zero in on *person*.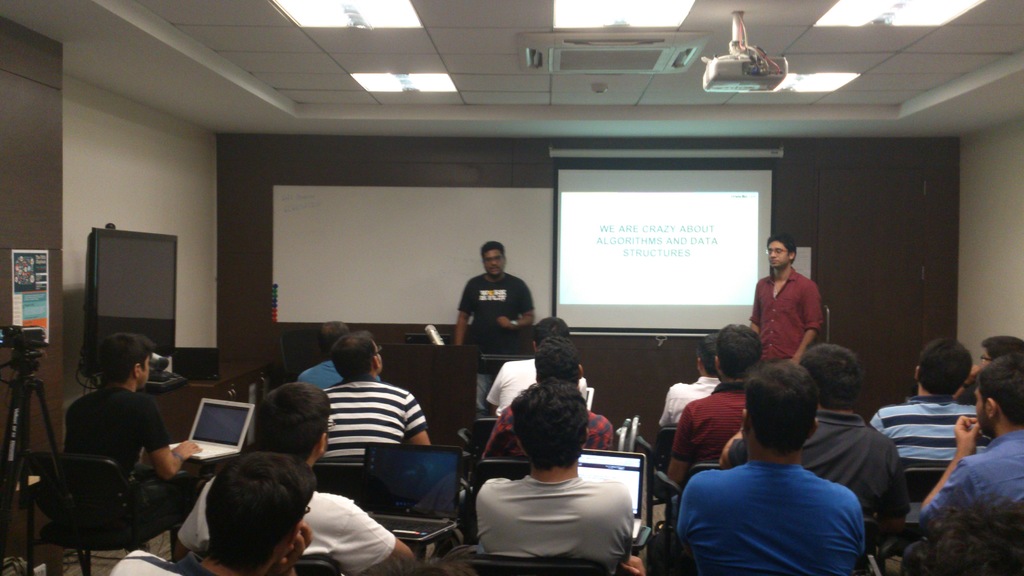
Zeroed in: detection(109, 452, 305, 575).
